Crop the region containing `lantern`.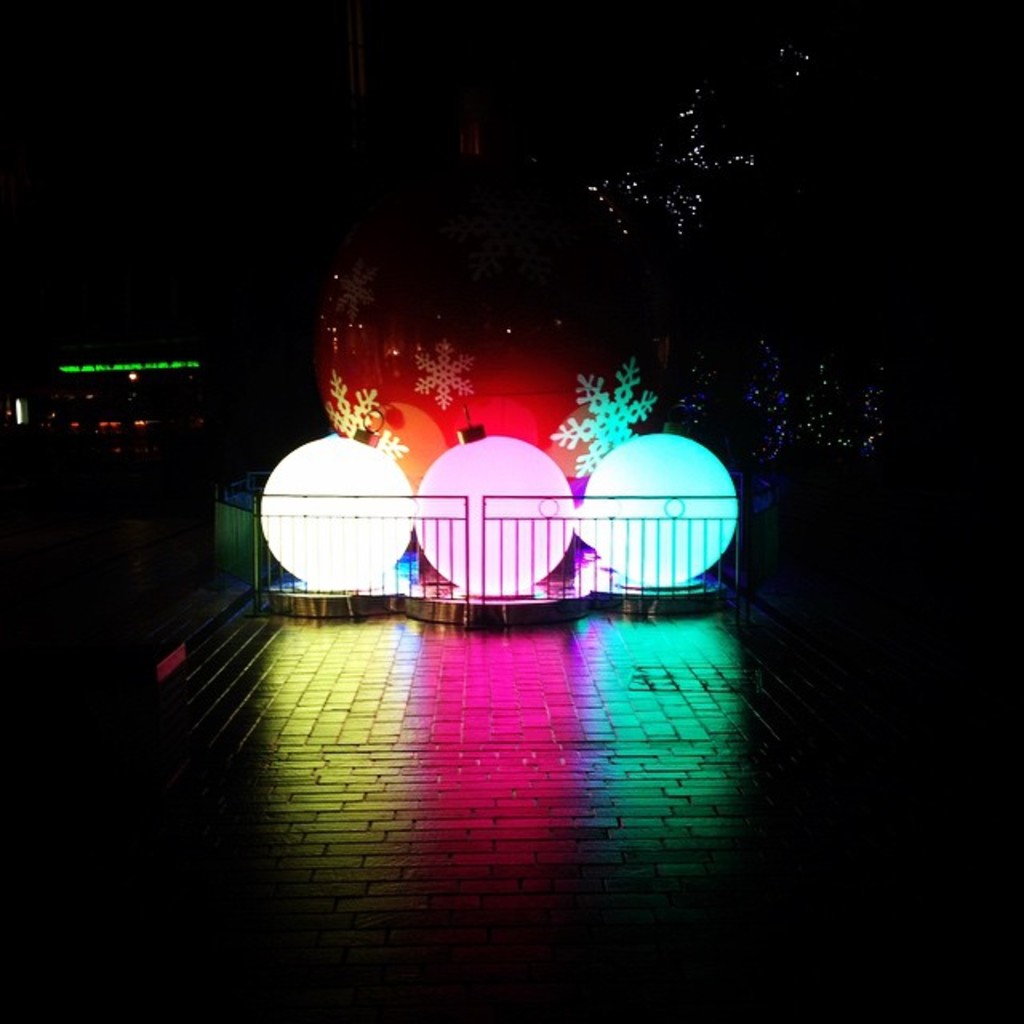
Crop region: {"x1": 413, "y1": 426, "x2": 578, "y2": 597}.
